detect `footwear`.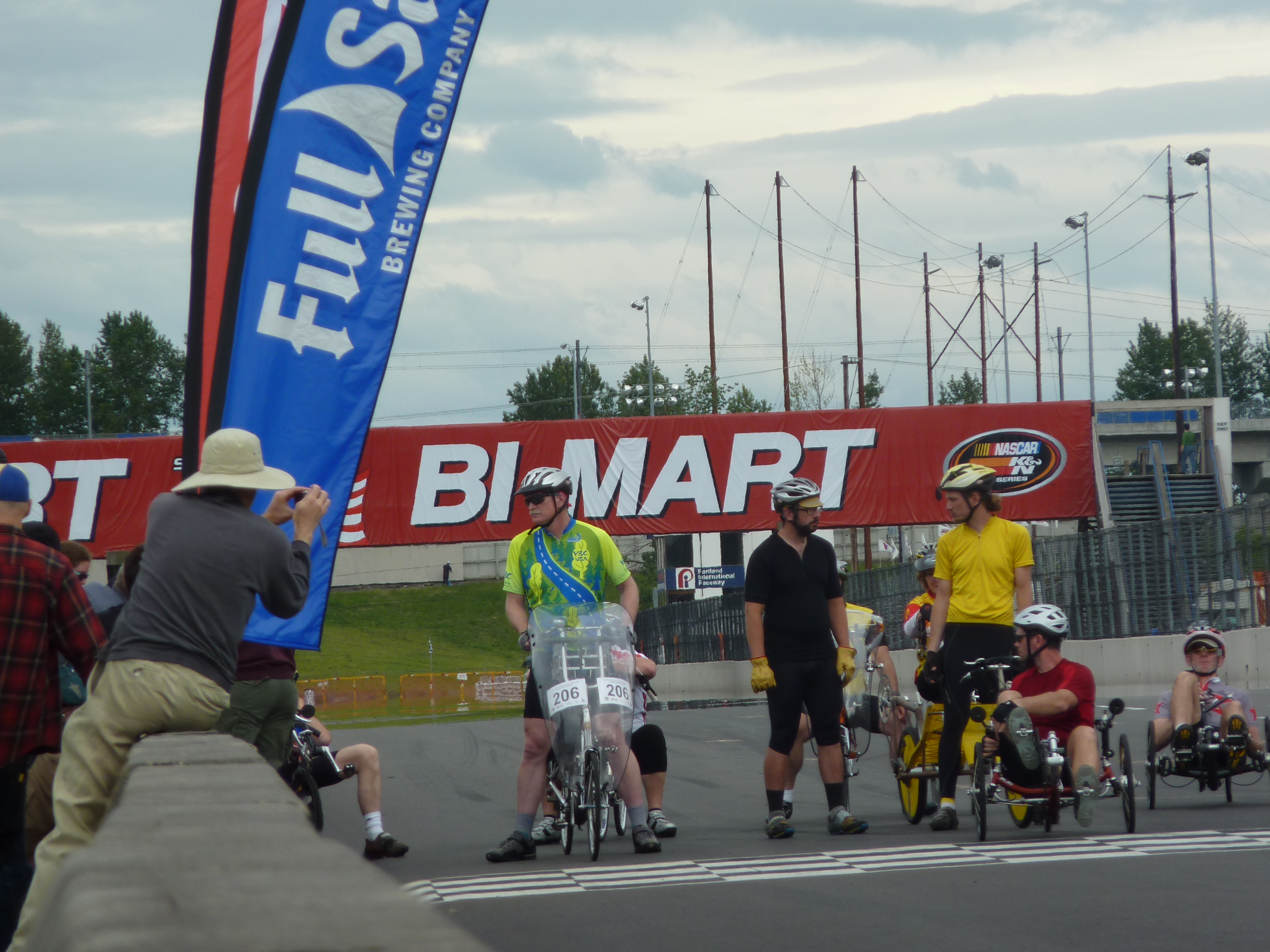
Detected at <region>184, 283, 196, 294</region>.
